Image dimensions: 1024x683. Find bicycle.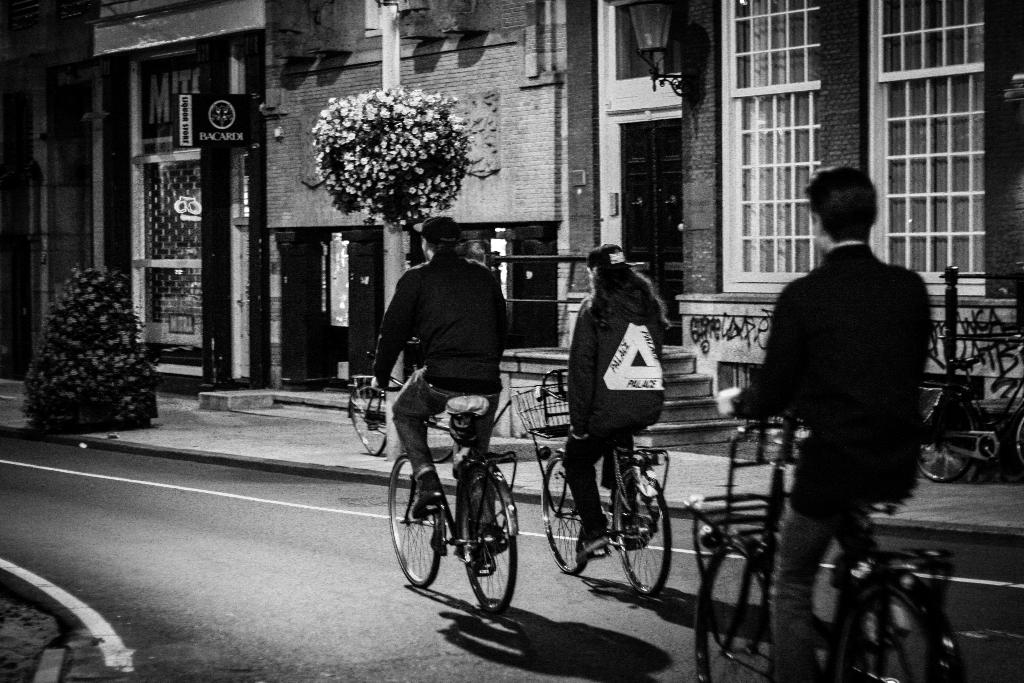
locate(389, 377, 524, 625).
